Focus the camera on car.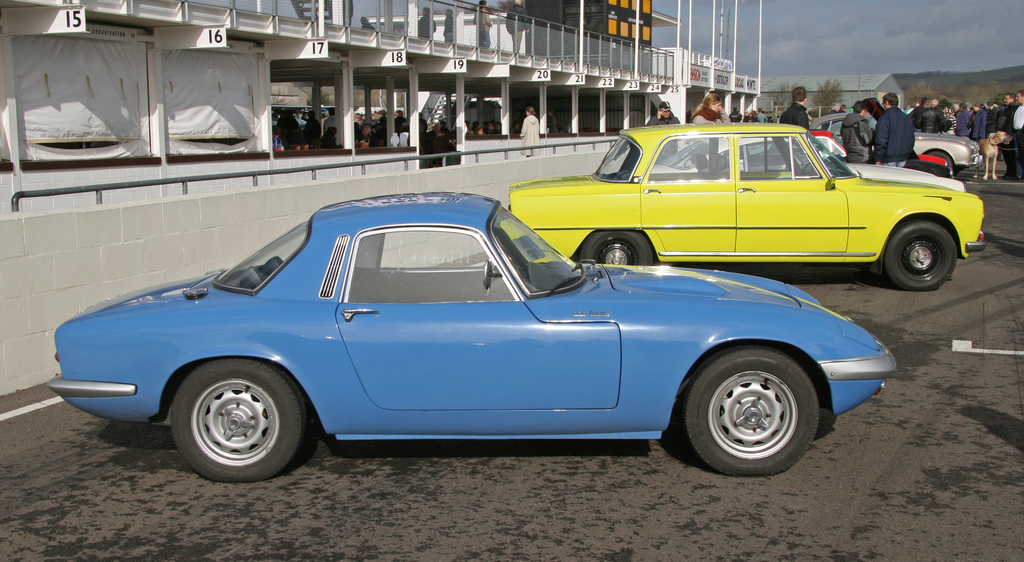
Focus region: (808,117,982,169).
